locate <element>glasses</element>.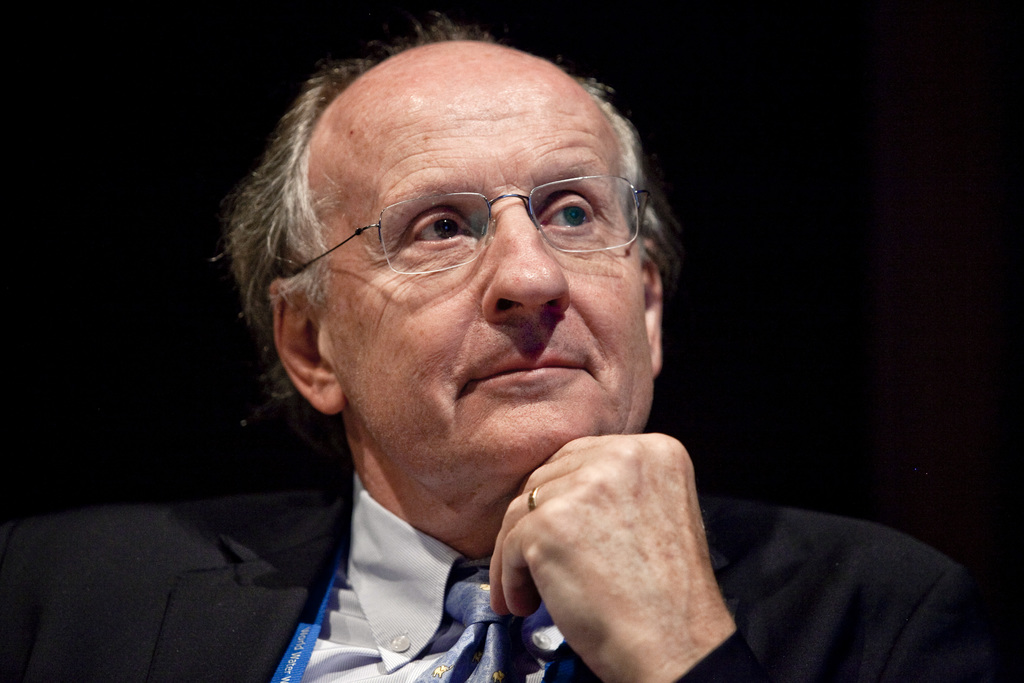
Bounding box: locate(289, 173, 653, 272).
